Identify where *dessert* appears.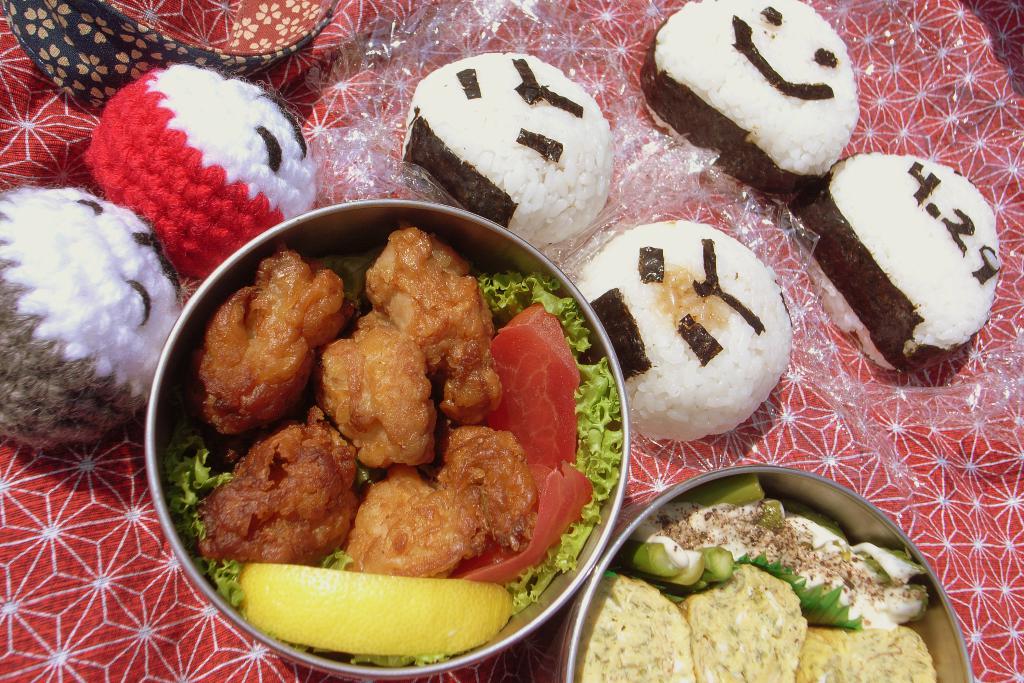
Appears at bbox=[201, 257, 359, 426].
